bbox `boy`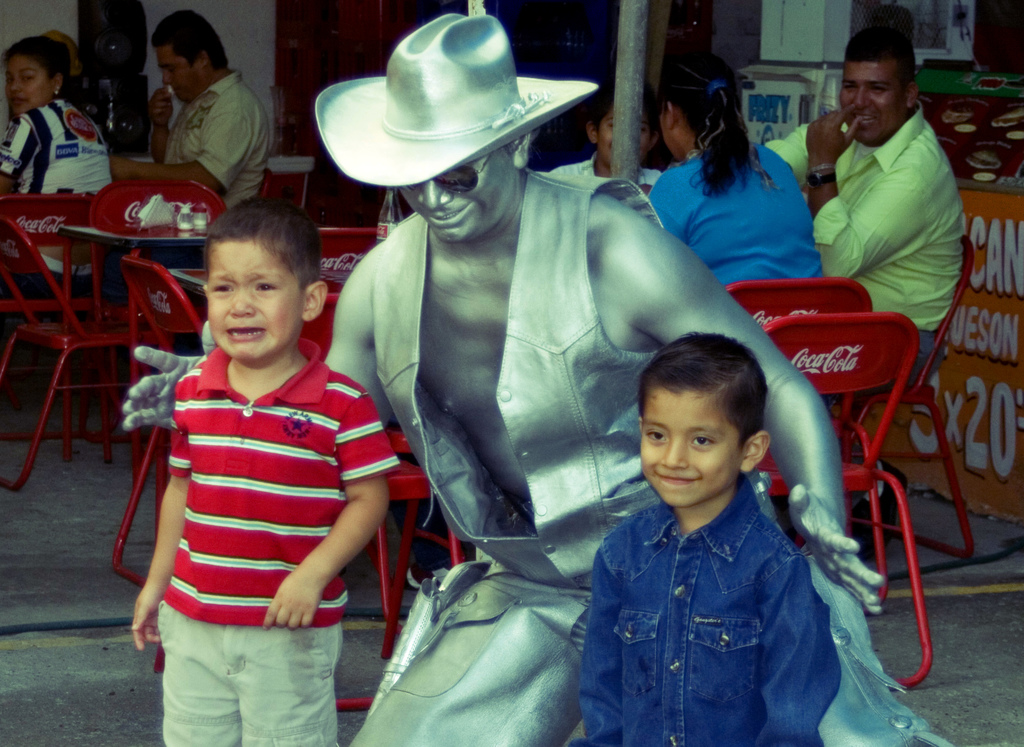
[left=513, top=84, right=669, bottom=209]
